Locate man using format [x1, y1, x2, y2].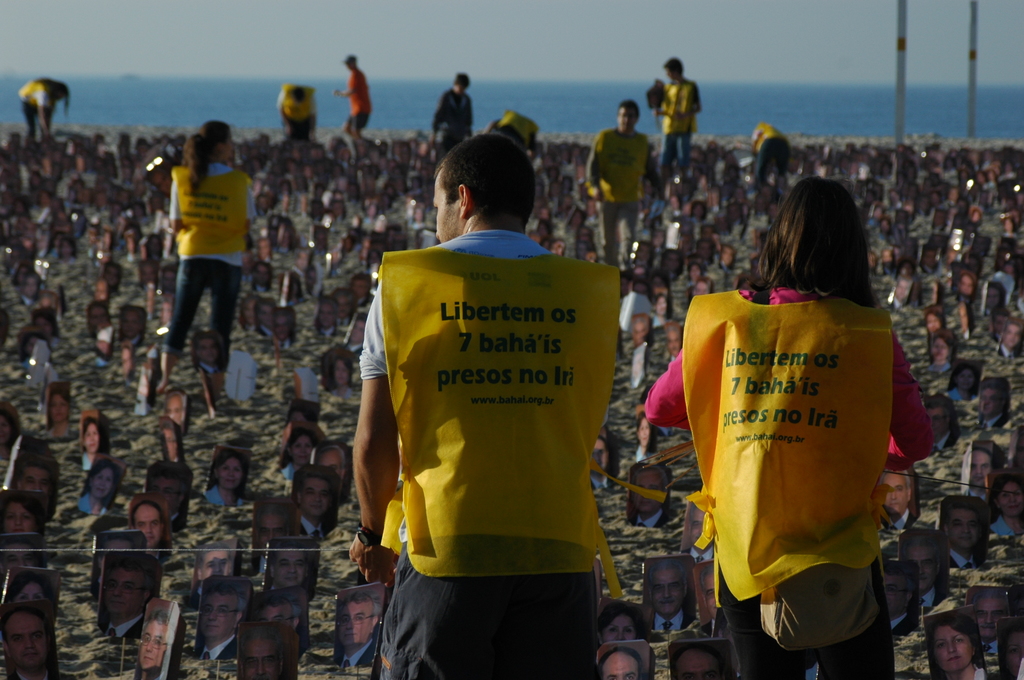
[259, 500, 296, 559].
